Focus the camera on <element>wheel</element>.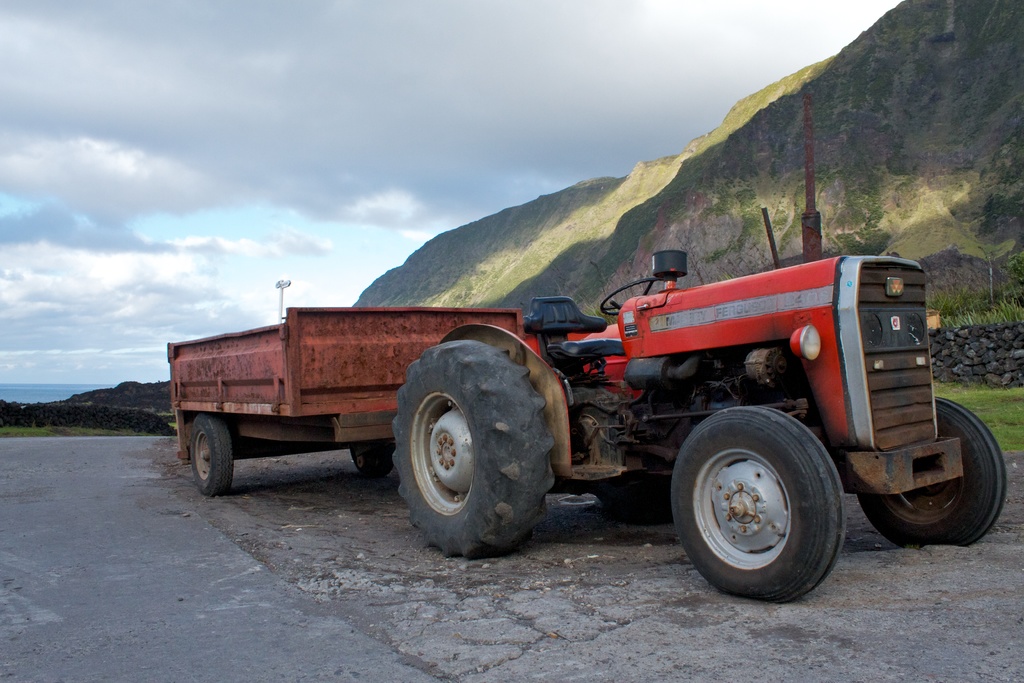
Focus region: detection(854, 394, 1009, 554).
